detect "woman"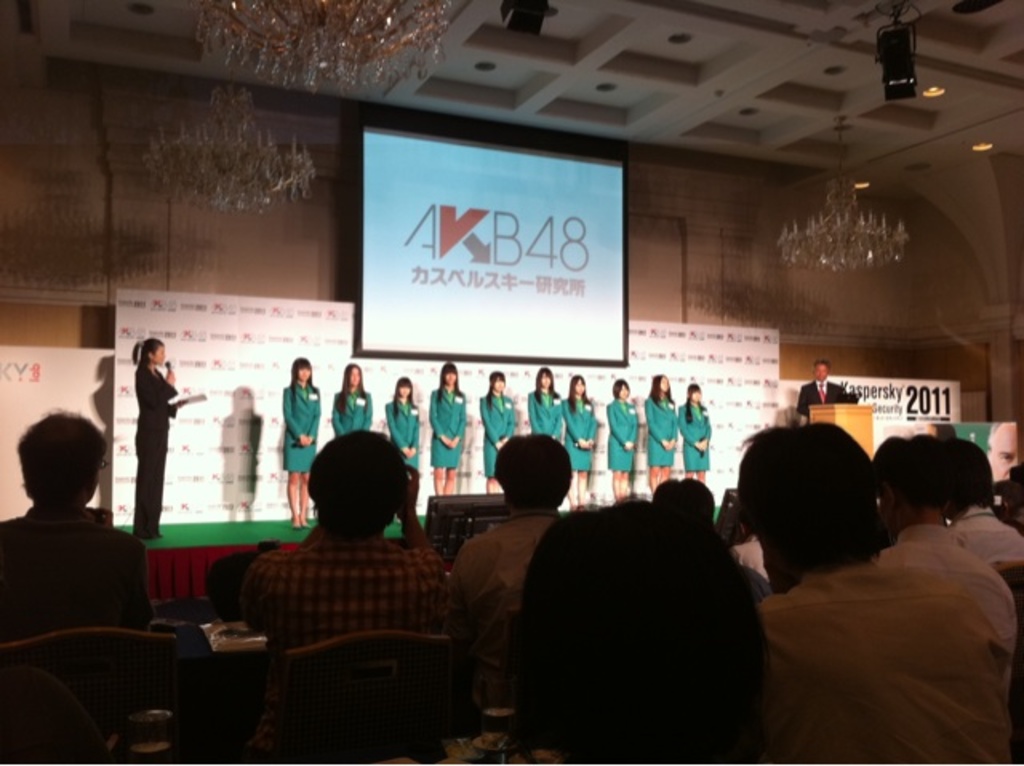
(x1=104, y1=329, x2=179, y2=553)
